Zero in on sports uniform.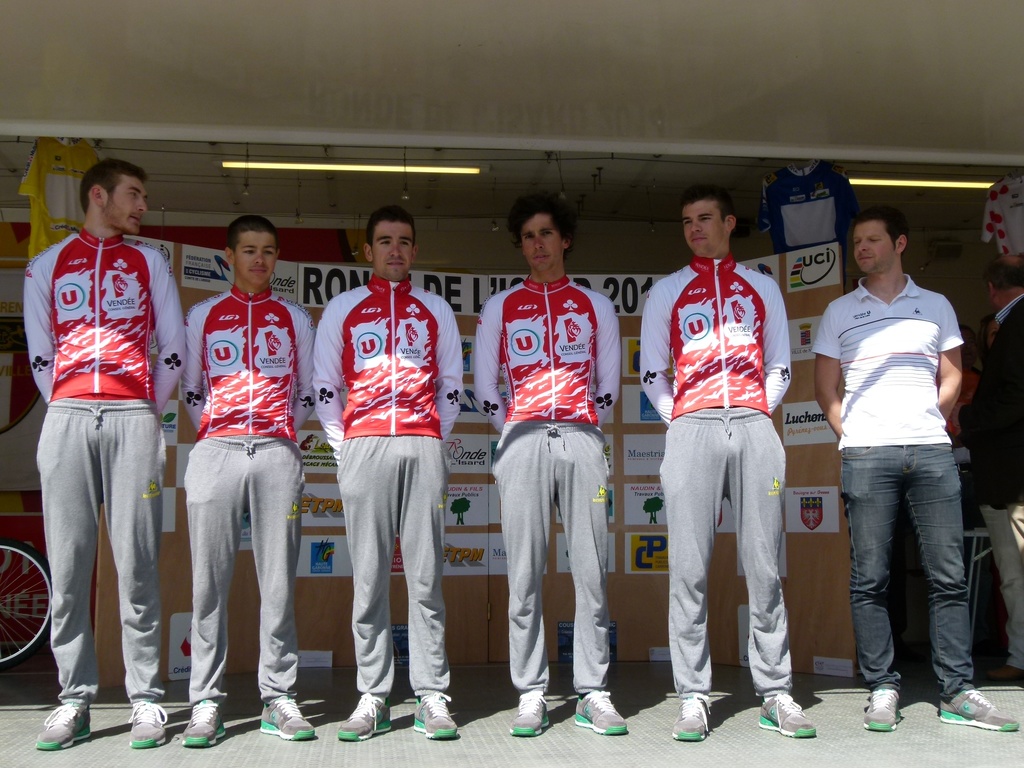
Zeroed in: rect(310, 269, 472, 742).
